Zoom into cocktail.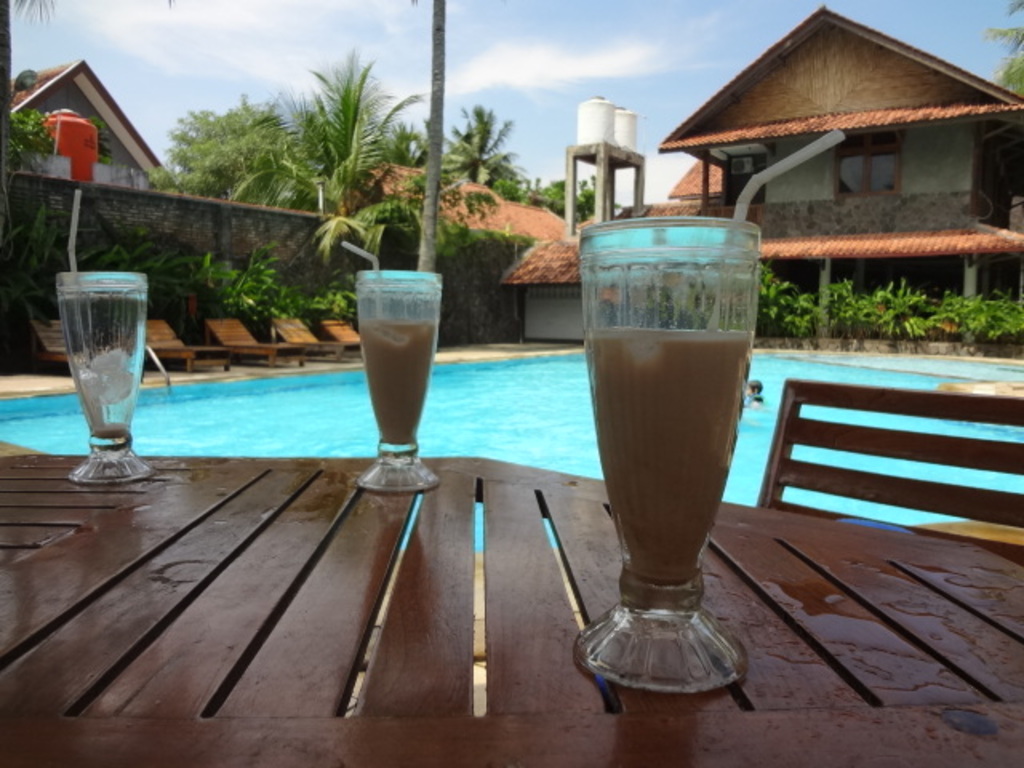
Zoom target: [x1=576, y1=216, x2=763, y2=688].
